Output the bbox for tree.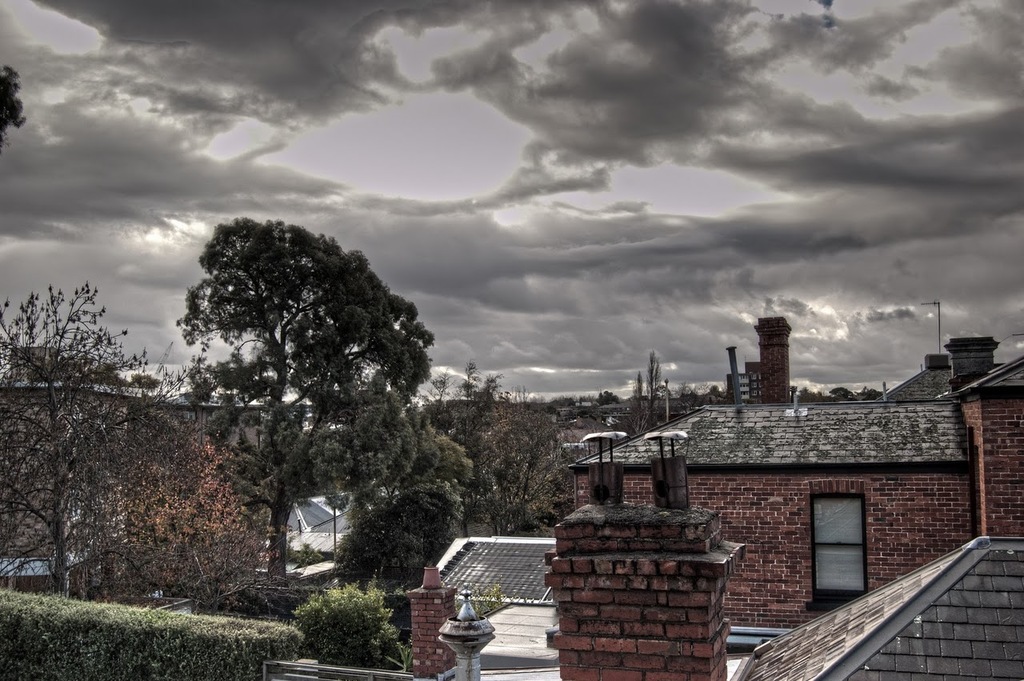
337:475:472:590.
